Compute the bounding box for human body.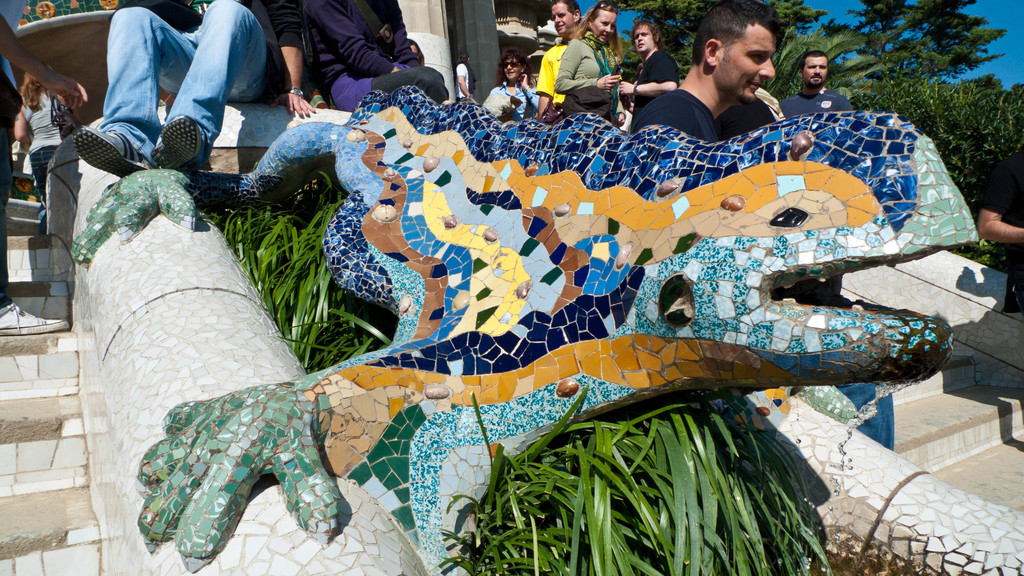
[76, 0, 314, 178].
